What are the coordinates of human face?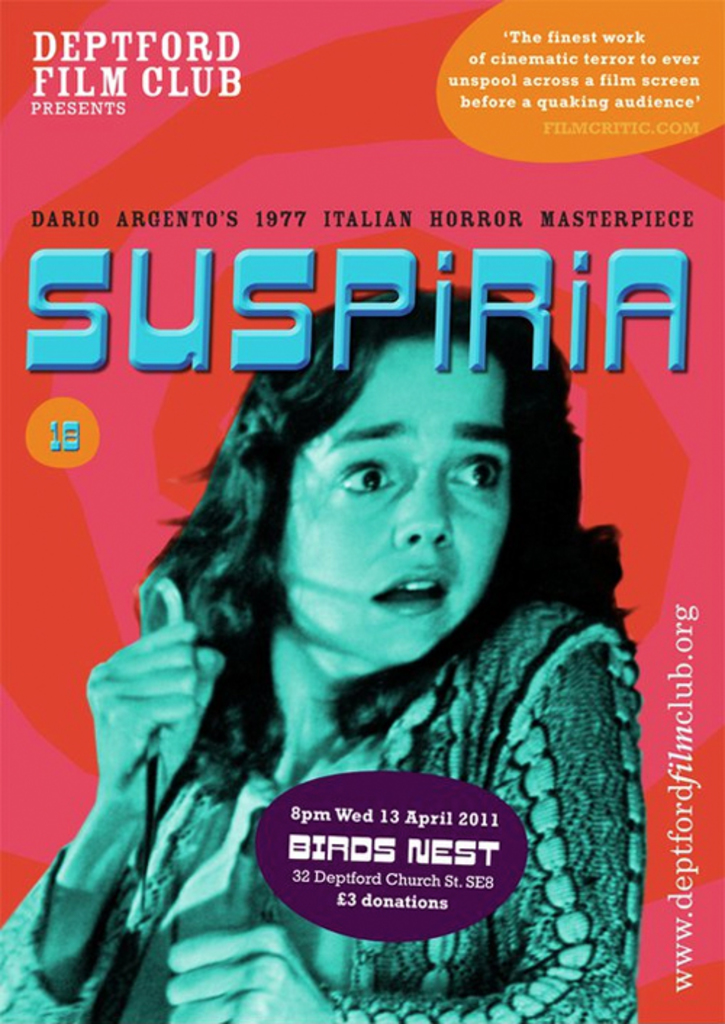
{"x1": 287, "y1": 335, "x2": 507, "y2": 666}.
